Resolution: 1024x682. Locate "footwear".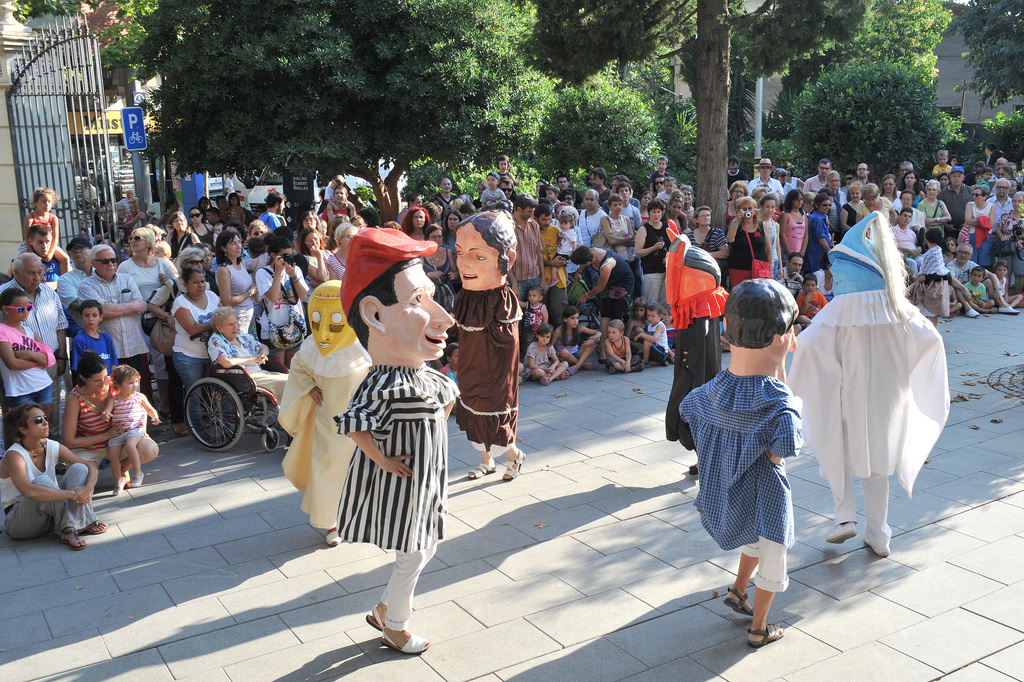
<box>202,433,215,445</box>.
